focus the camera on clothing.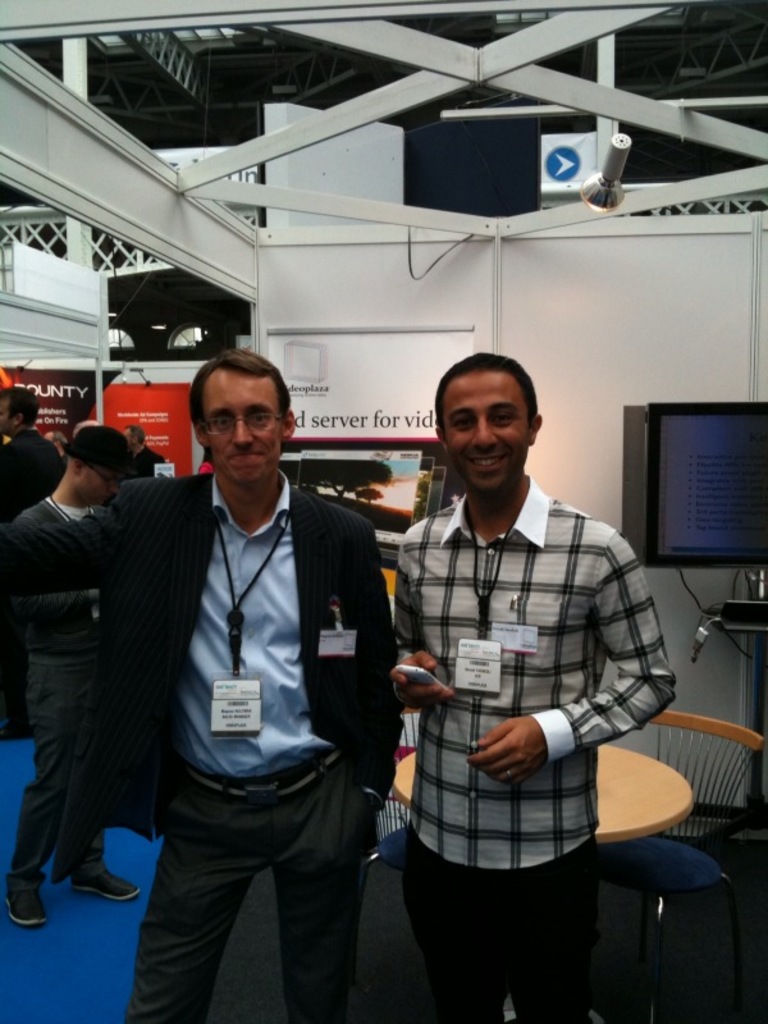
Focus region: detection(0, 458, 408, 1023).
